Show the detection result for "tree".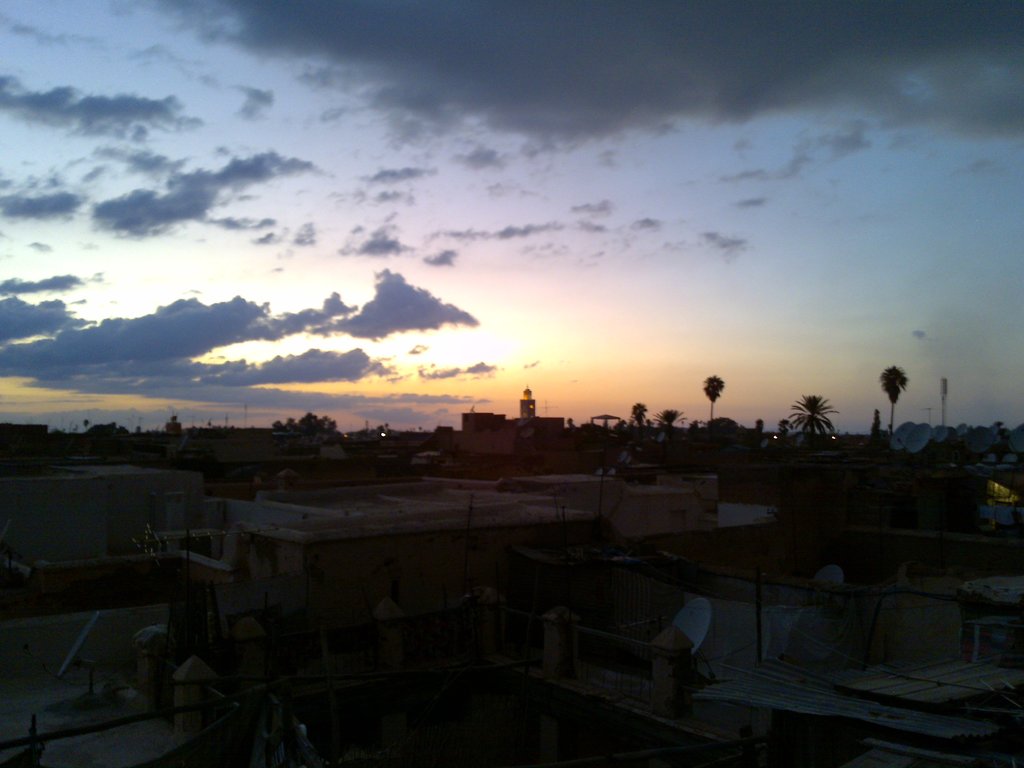
[x1=271, y1=412, x2=340, y2=433].
